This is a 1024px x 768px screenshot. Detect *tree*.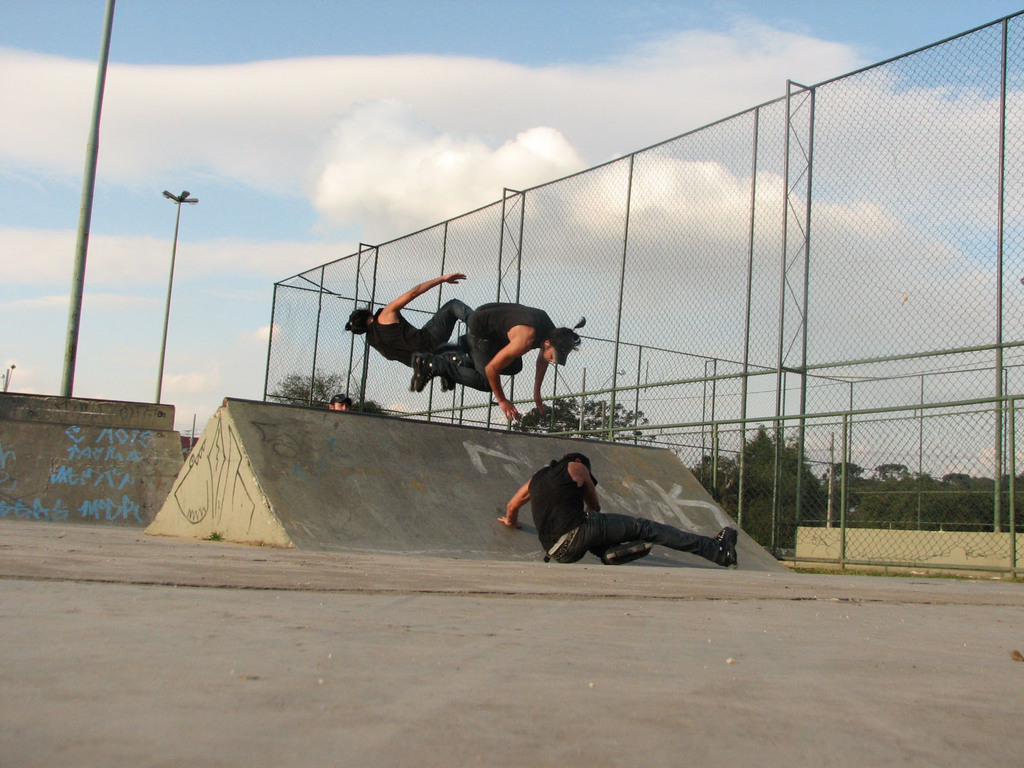
(264, 364, 364, 411).
